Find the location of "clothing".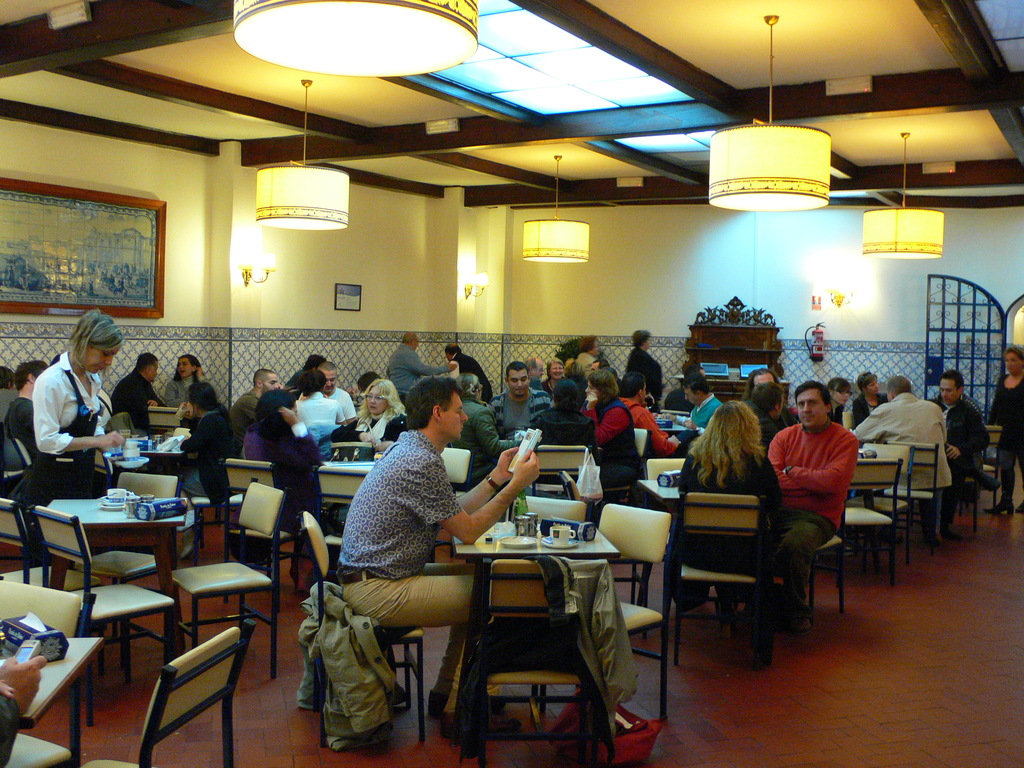
Location: rect(442, 396, 511, 495).
